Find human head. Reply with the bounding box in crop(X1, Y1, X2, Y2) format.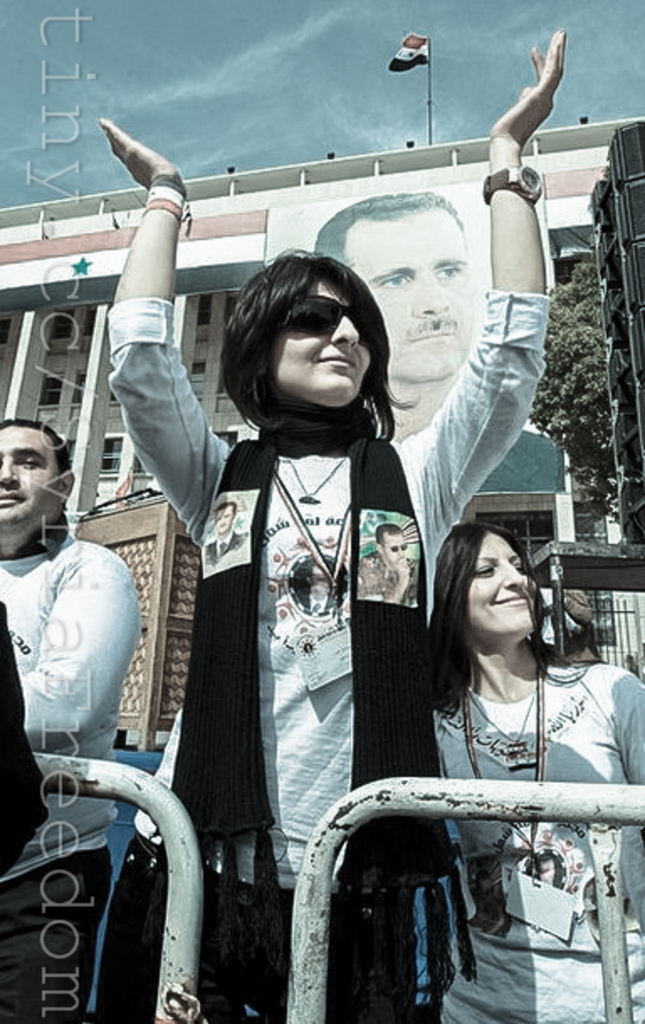
crop(321, 193, 474, 379).
